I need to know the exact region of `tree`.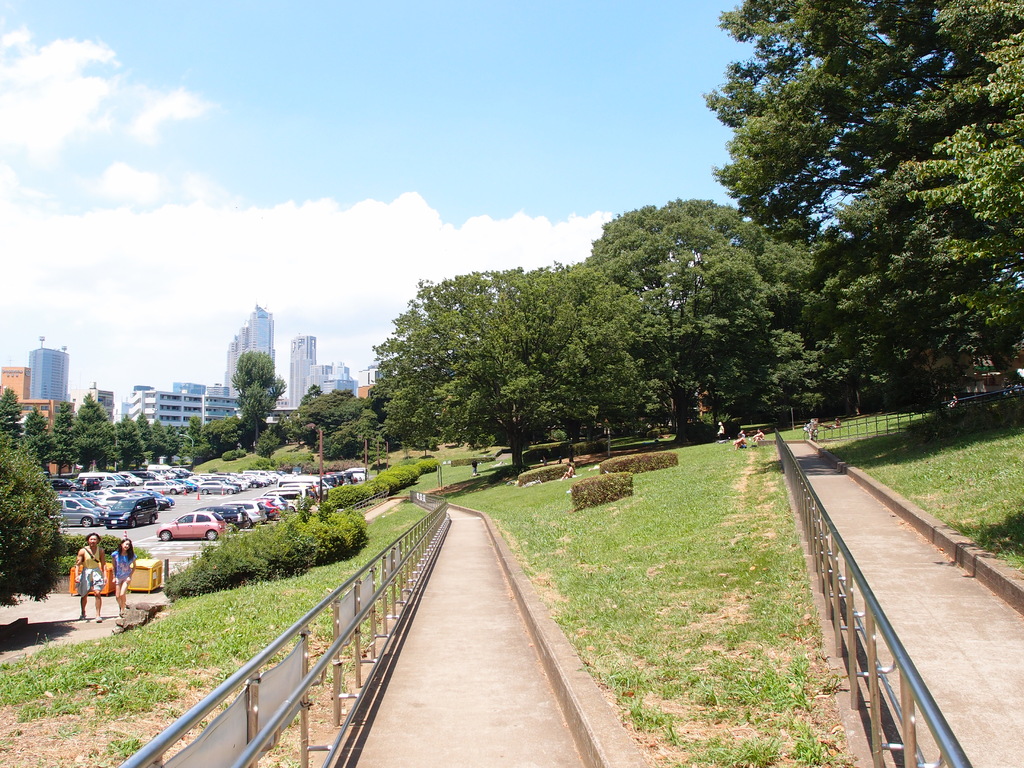
Region: (left=196, top=414, right=241, bottom=463).
